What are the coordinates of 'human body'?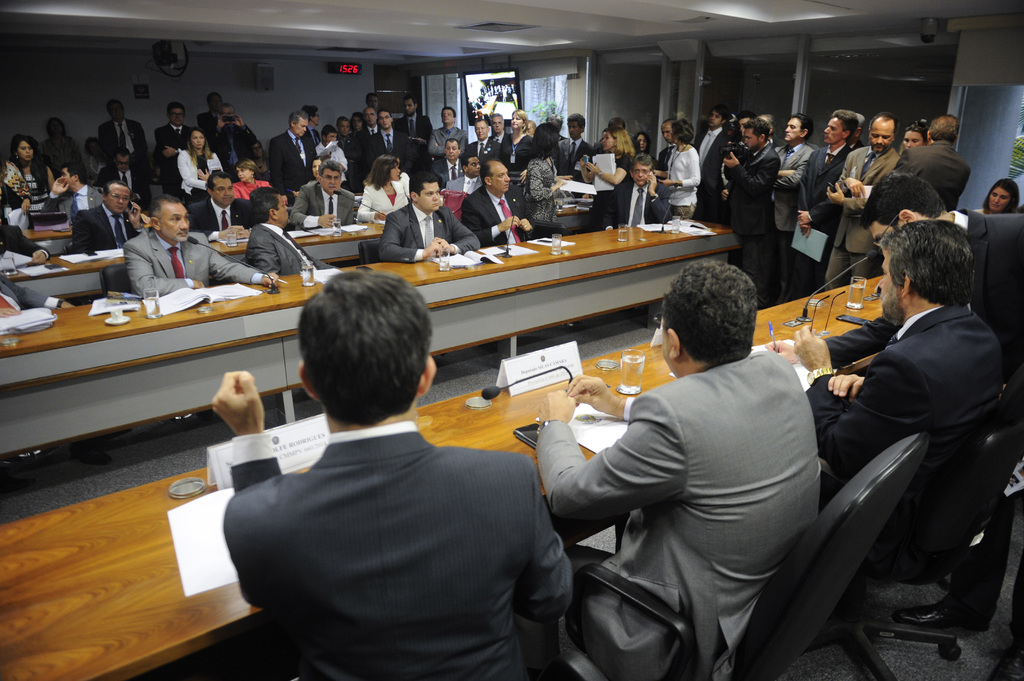
(x1=796, y1=142, x2=852, y2=294).
